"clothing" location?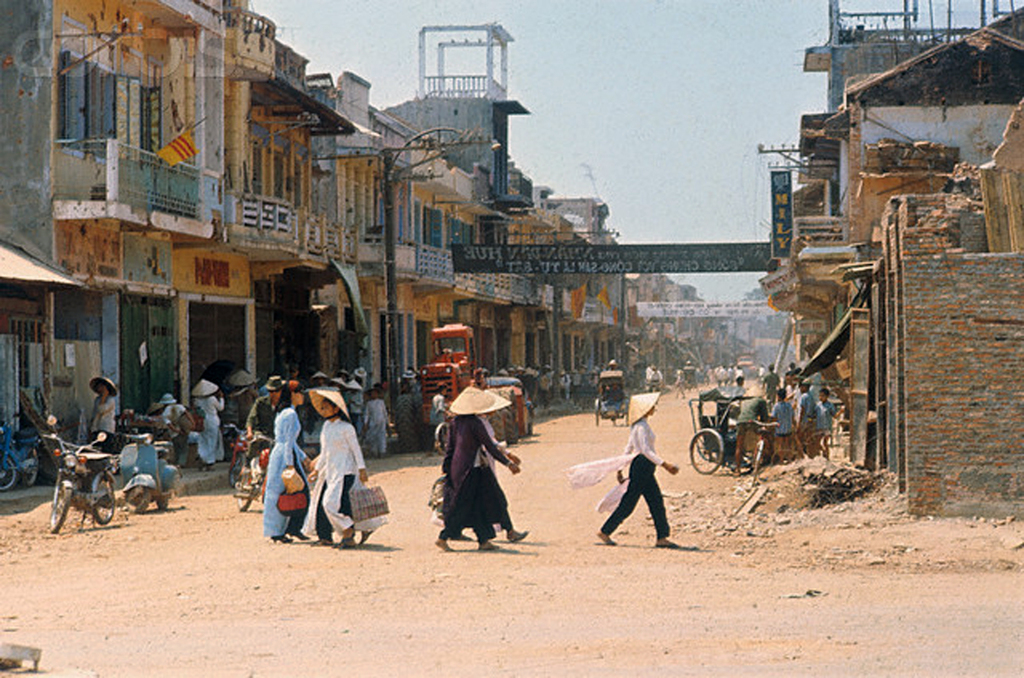
159,406,186,447
